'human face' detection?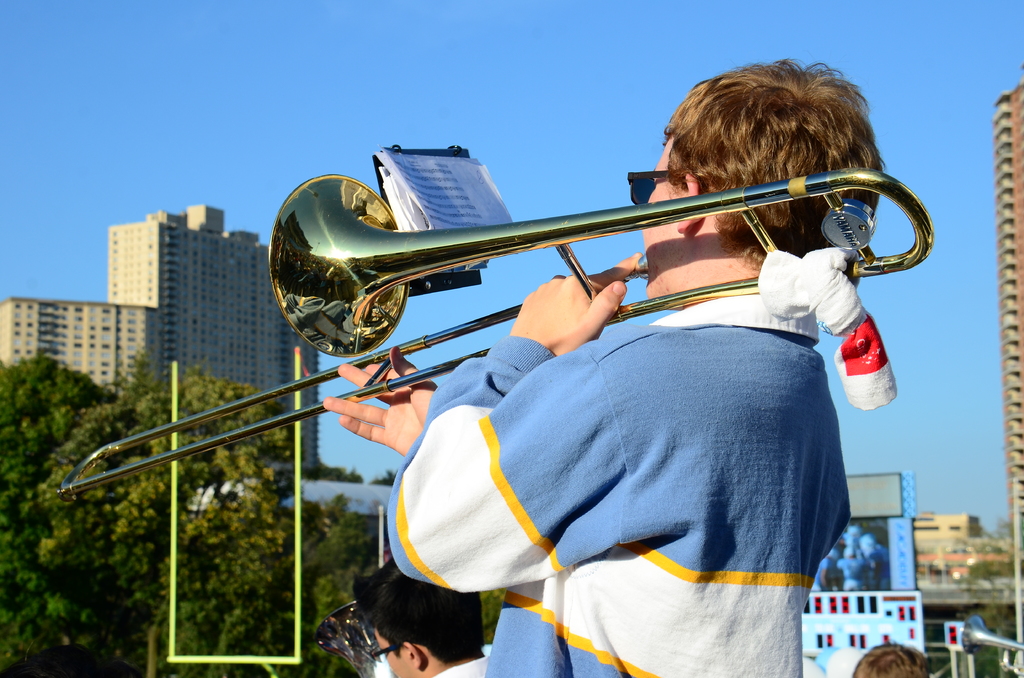
(639, 134, 681, 292)
